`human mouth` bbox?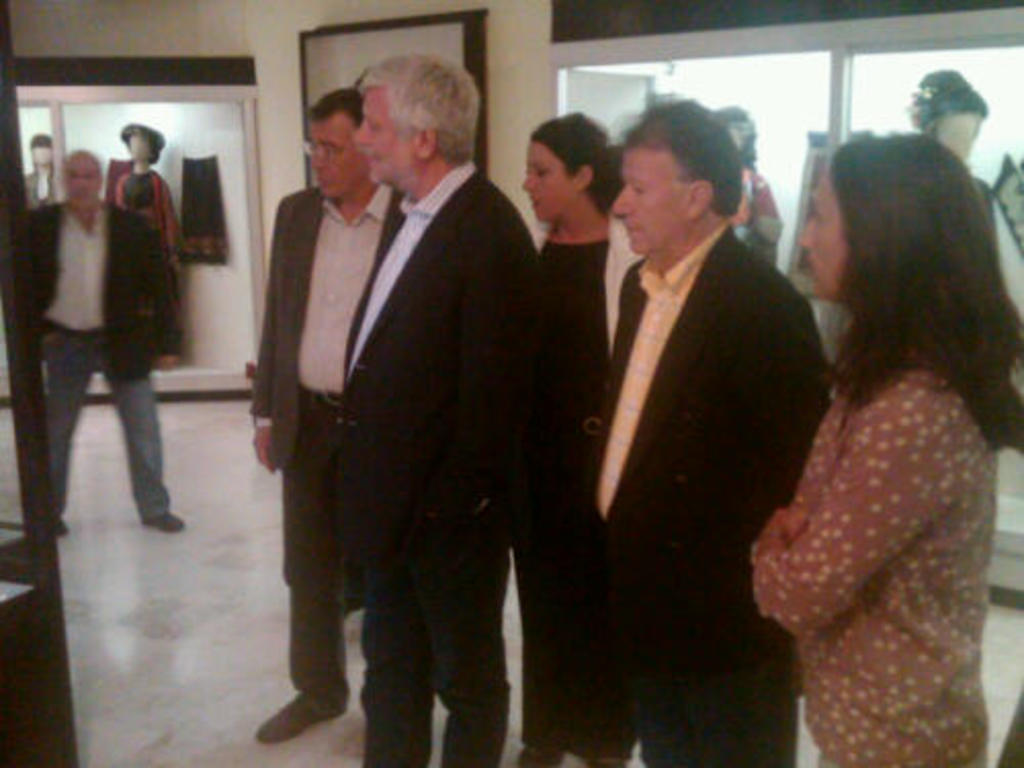
locate(367, 156, 375, 160)
